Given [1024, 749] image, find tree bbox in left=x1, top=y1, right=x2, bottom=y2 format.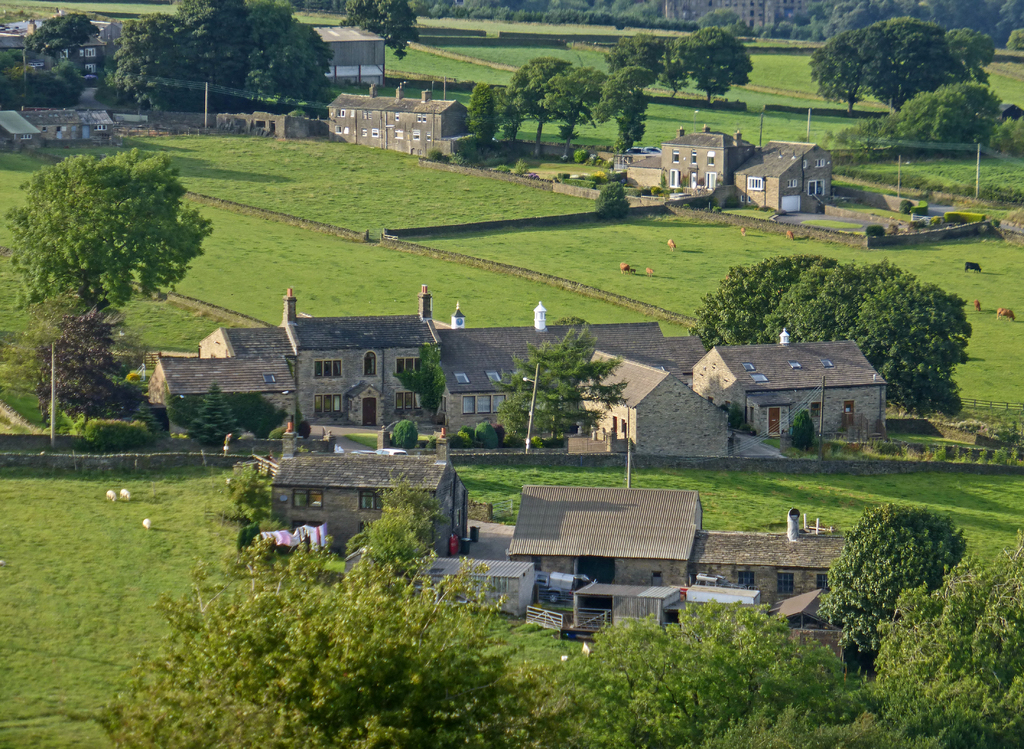
left=861, top=538, right=1023, bottom=748.
